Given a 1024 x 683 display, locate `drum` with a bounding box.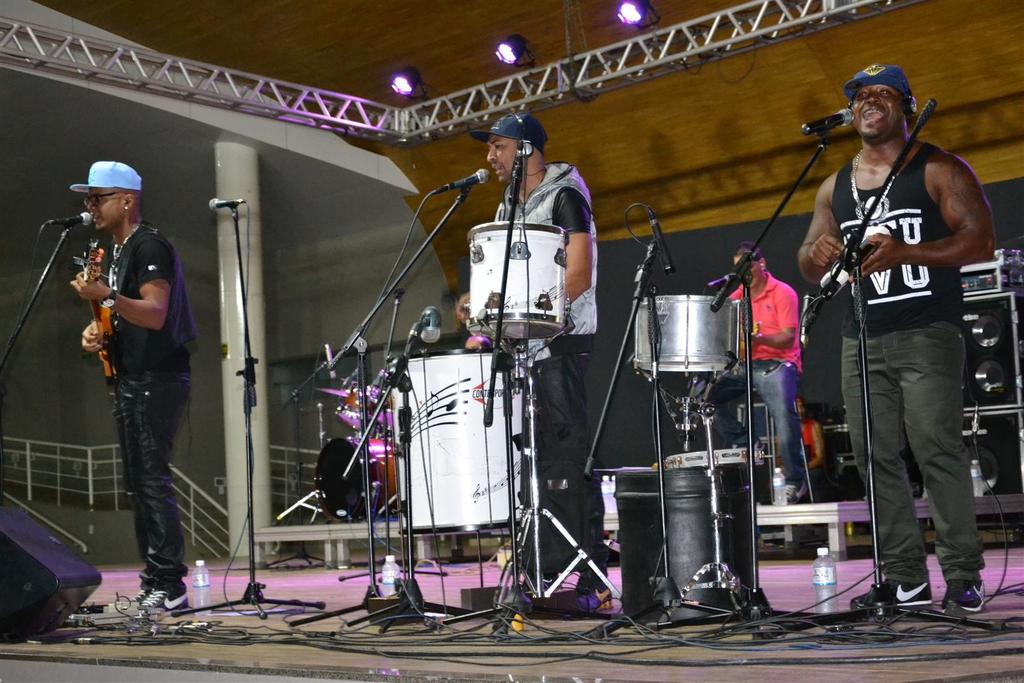
Located: left=614, top=465, right=764, bottom=623.
